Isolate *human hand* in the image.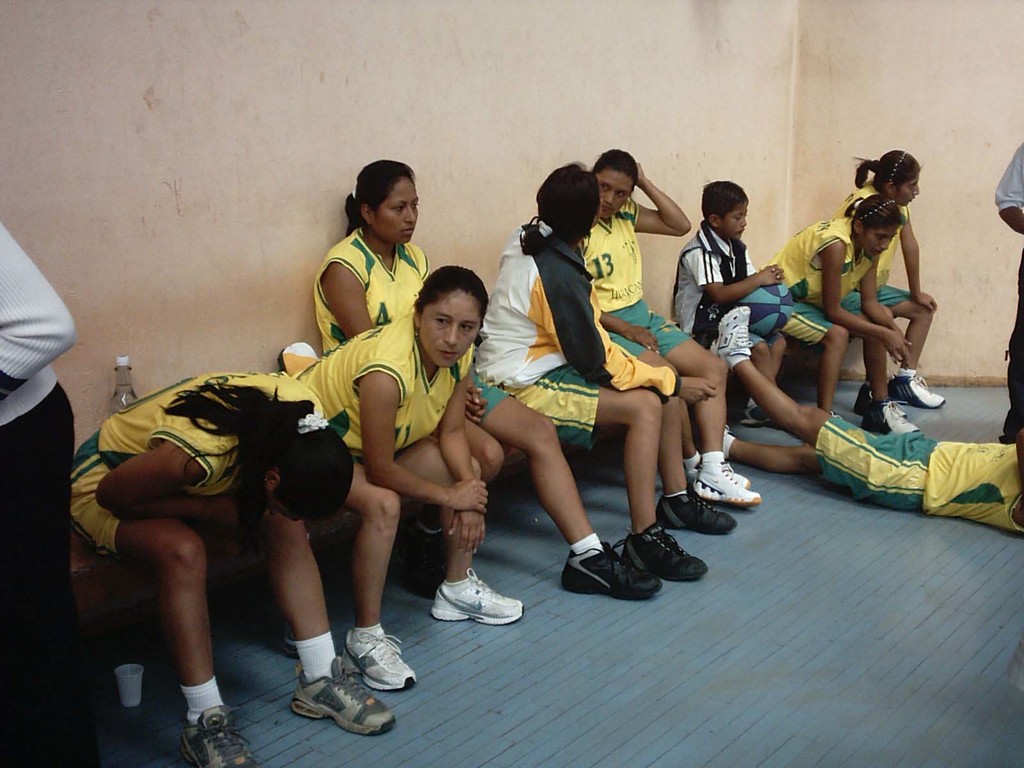
Isolated region: bbox=(465, 387, 490, 426).
